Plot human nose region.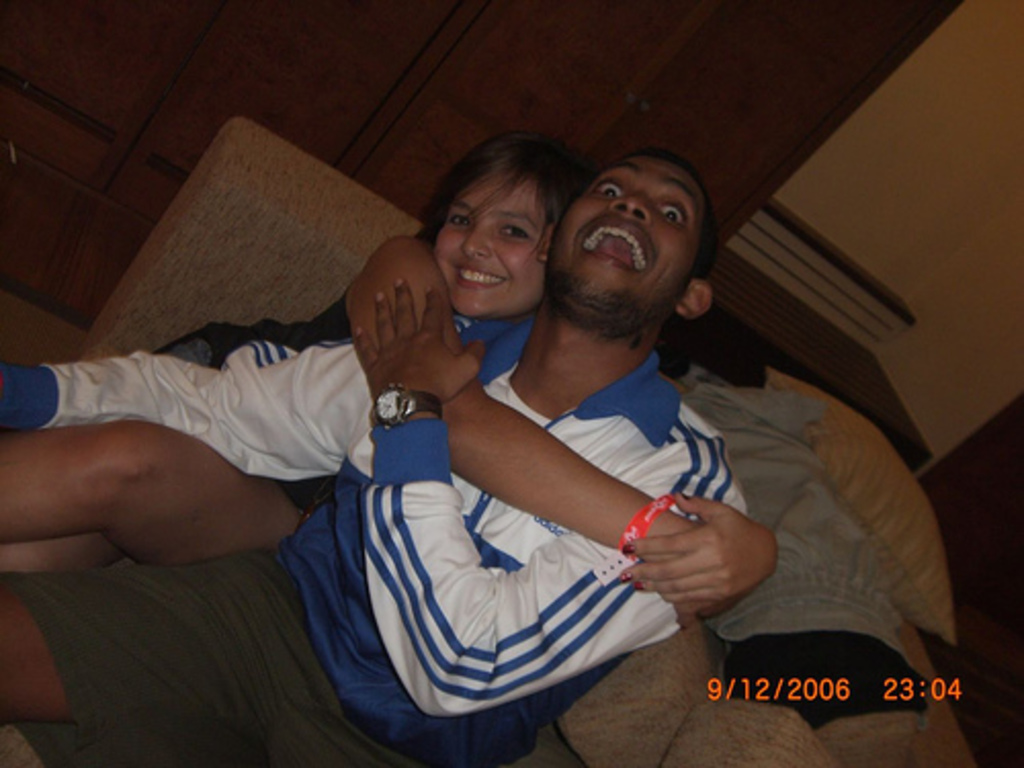
Plotted at crop(459, 225, 487, 262).
